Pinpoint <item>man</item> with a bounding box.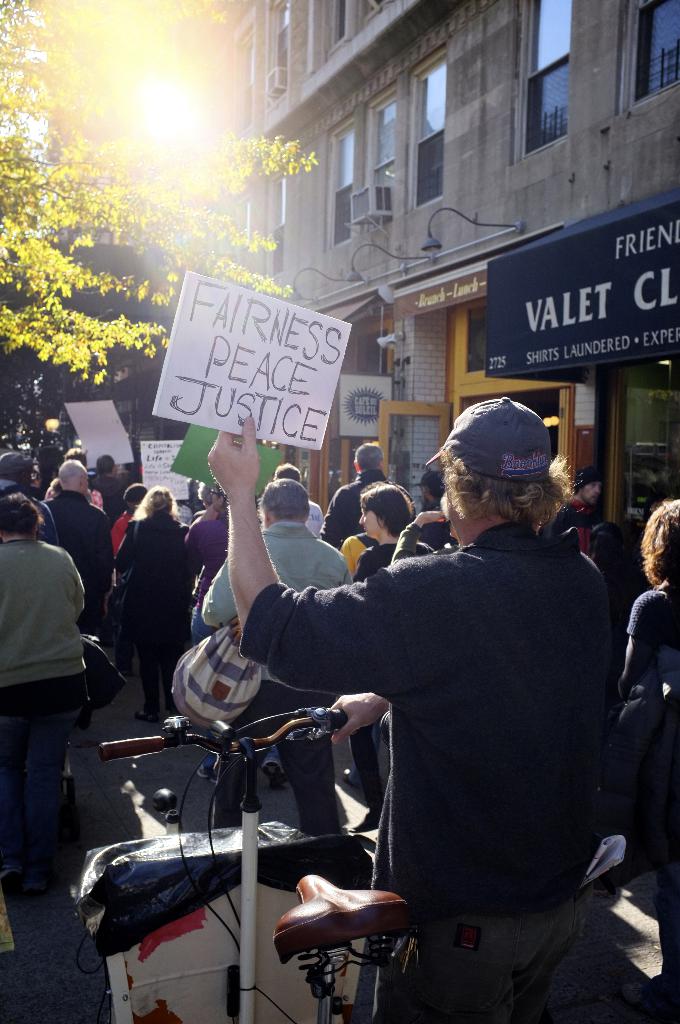
{"x1": 538, "y1": 467, "x2": 603, "y2": 557}.
